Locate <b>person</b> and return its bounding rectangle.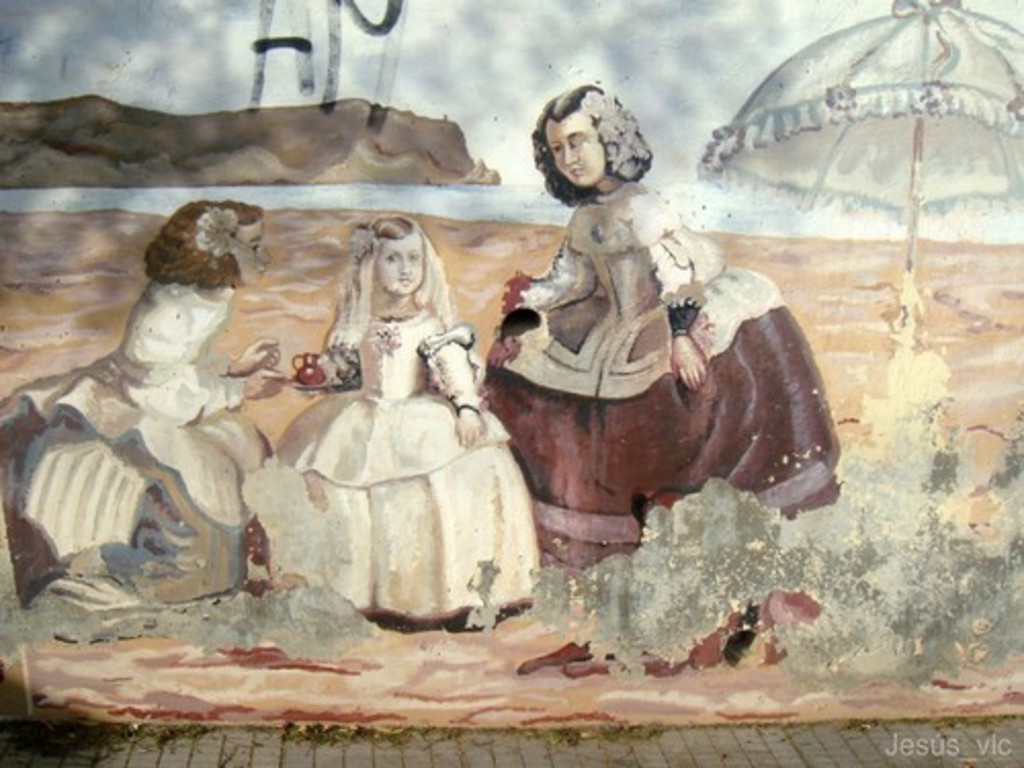
select_region(483, 86, 852, 672).
